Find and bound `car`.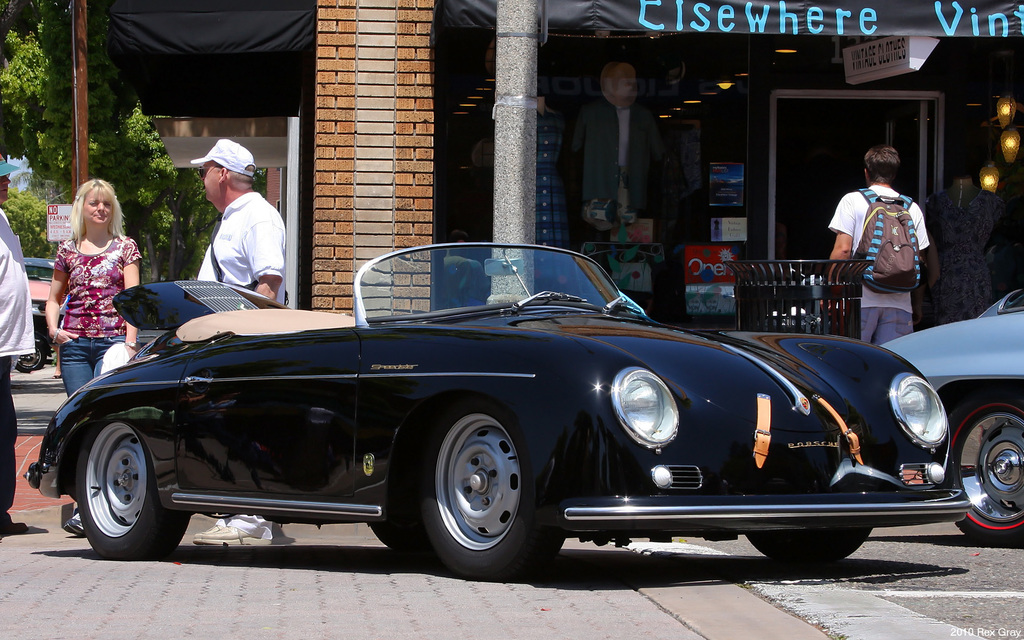
Bound: pyautogui.locateOnScreen(22, 278, 61, 376).
